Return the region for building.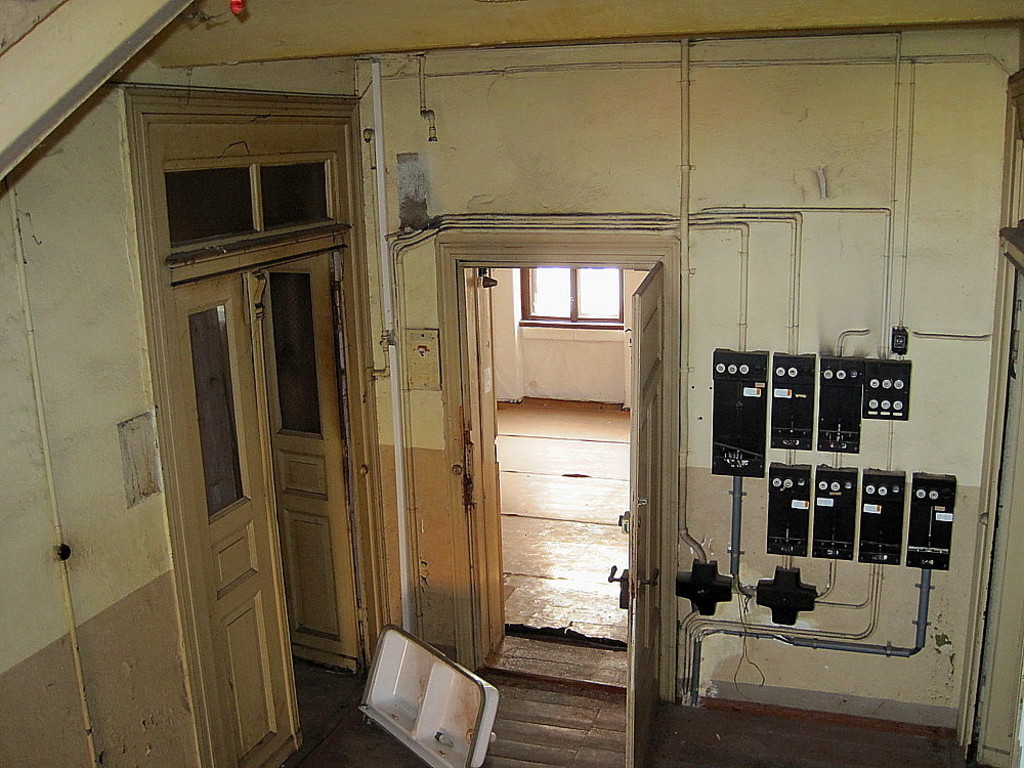
[x1=0, y1=4, x2=1023, y2=767].
